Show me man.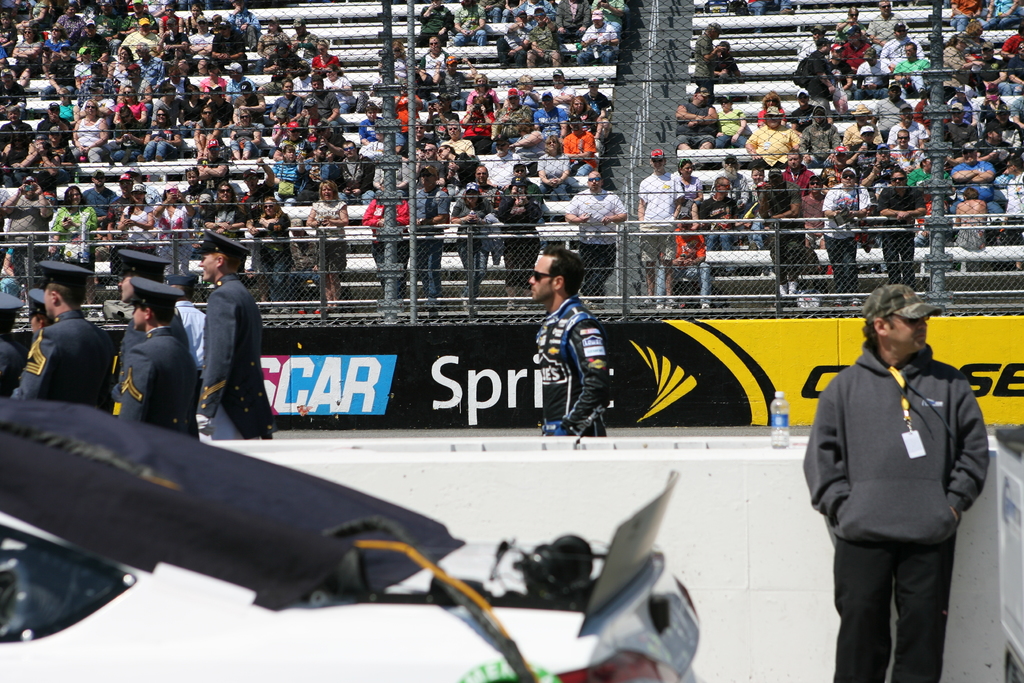
man is here: BBox(593, 0, 630, 36).
